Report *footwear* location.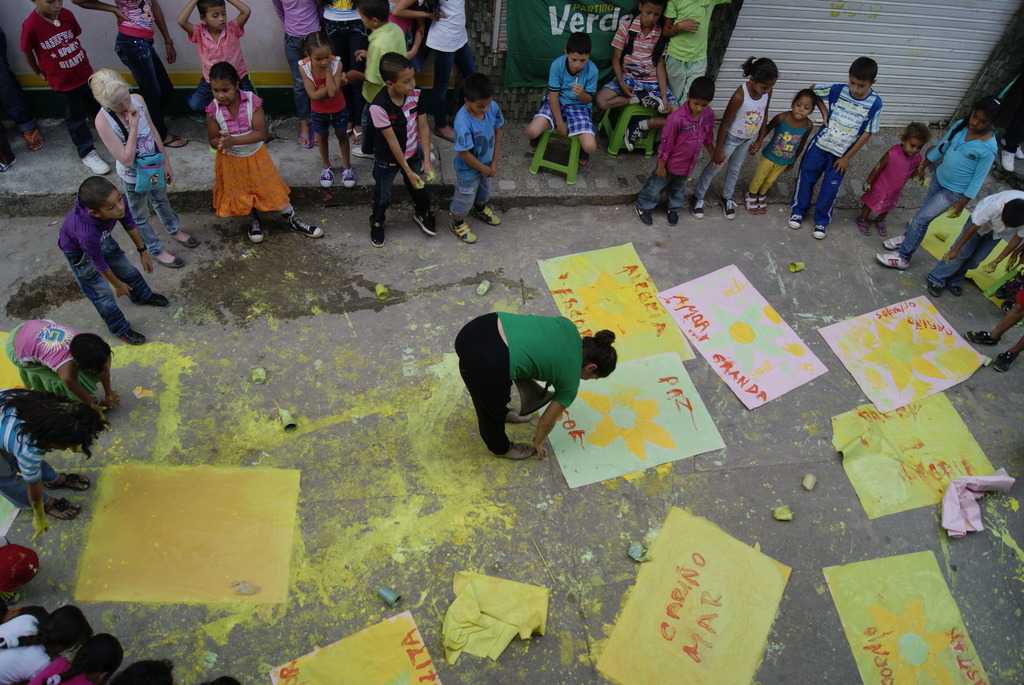
Report: (991,350,1016,374).
